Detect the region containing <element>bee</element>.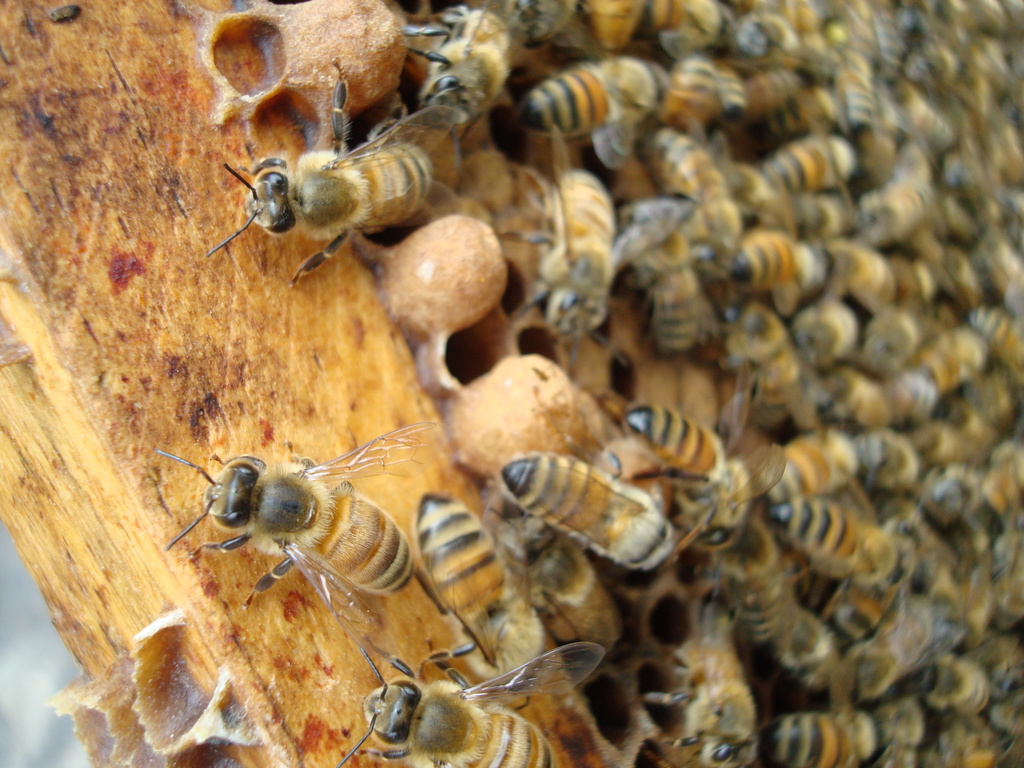
Rect(831, 225, 911, 318).
